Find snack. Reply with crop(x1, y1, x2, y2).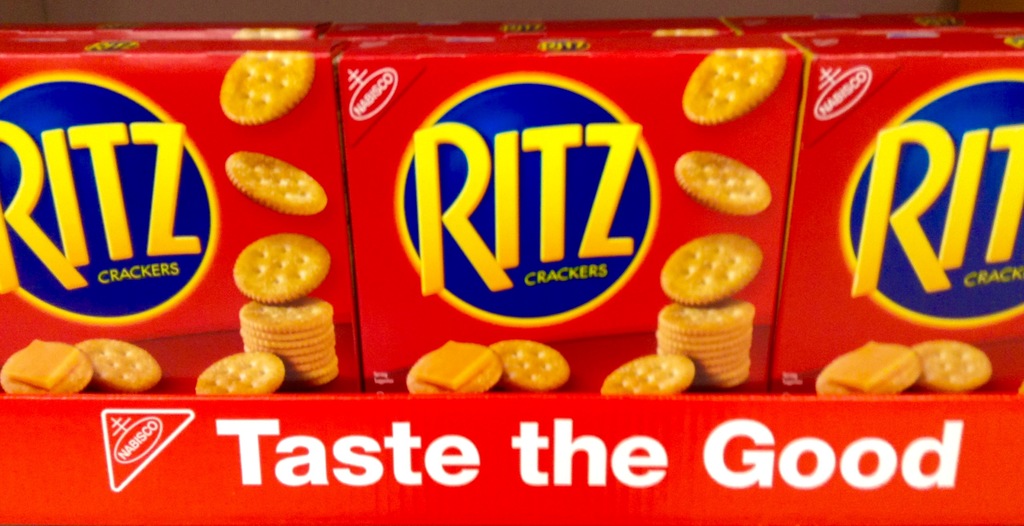
crop(235, 235, 330, 304).
